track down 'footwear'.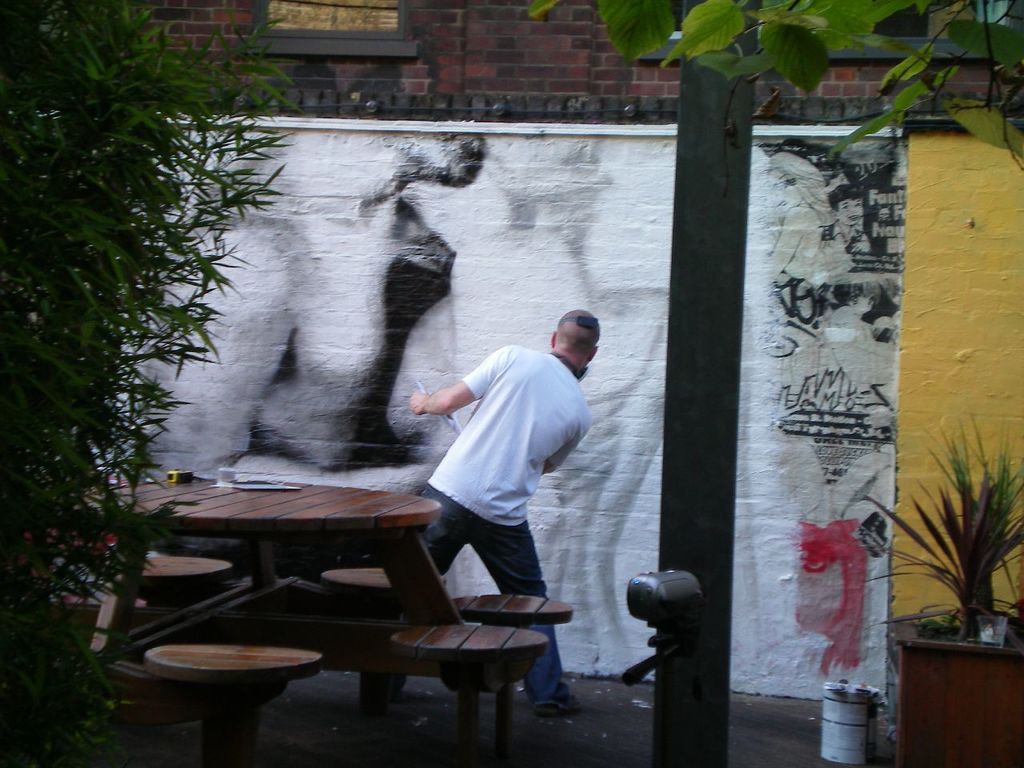
Tracked to [x1=366, y1=689, x2=406, y2=704].
